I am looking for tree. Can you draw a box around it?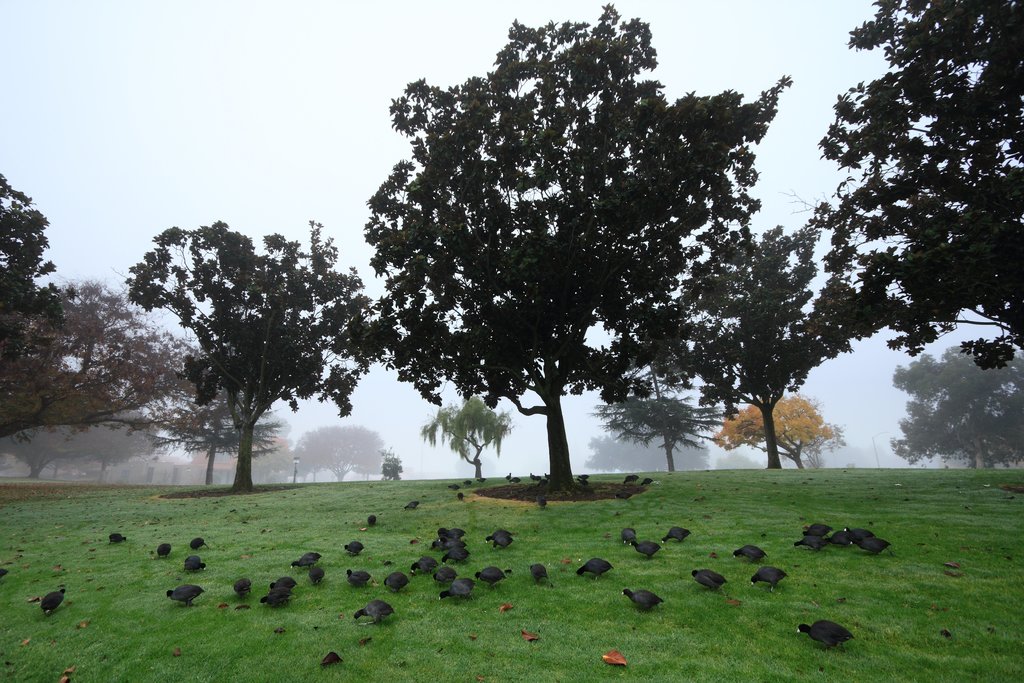
Sure, the bounding box is {"left": 612, "top": 213, "right": 879, "bottom": 472}.
